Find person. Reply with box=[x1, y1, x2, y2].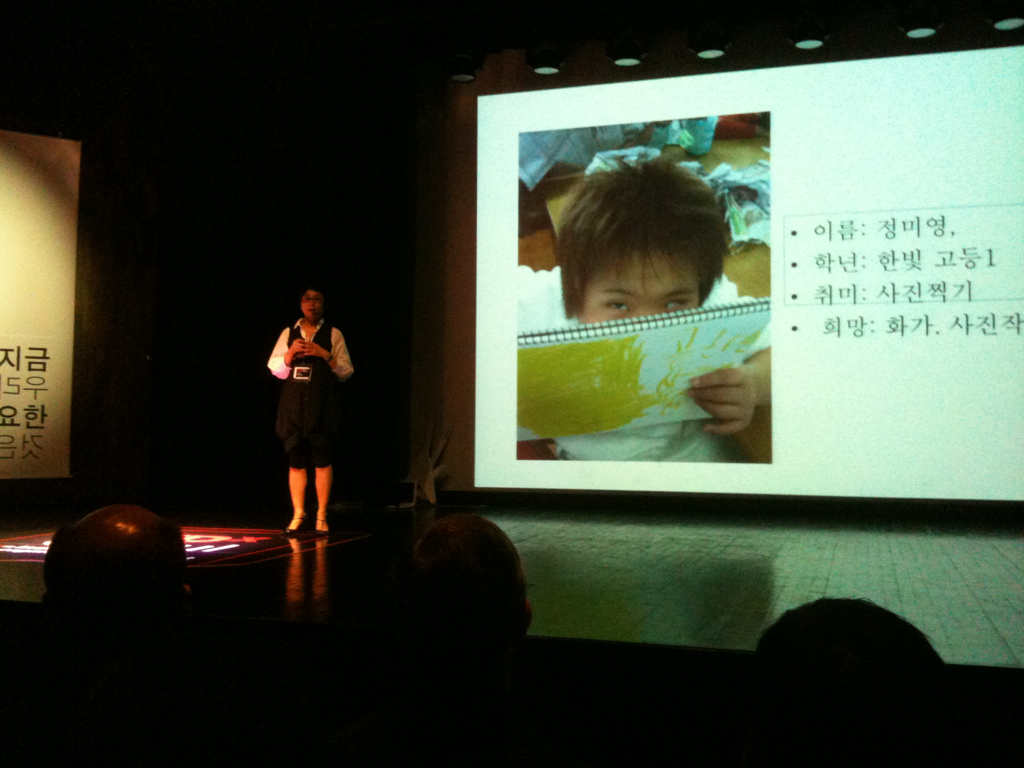
box=[385, 510, 537, 677].
